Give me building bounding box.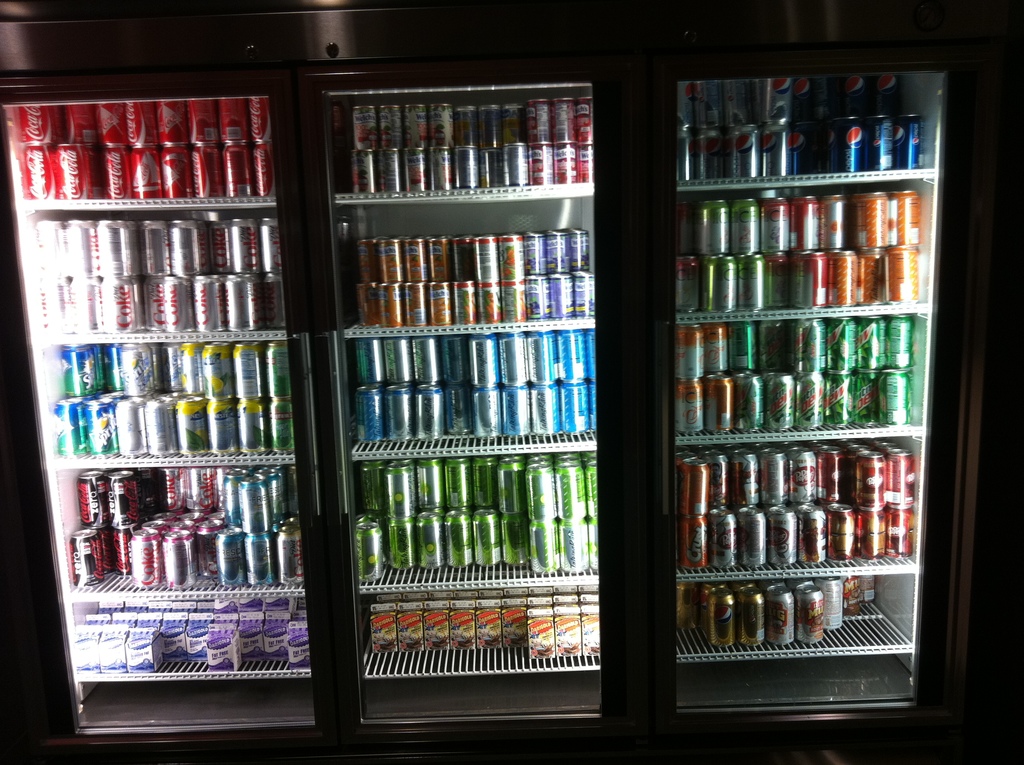
[0, 0, 1023, 764].
